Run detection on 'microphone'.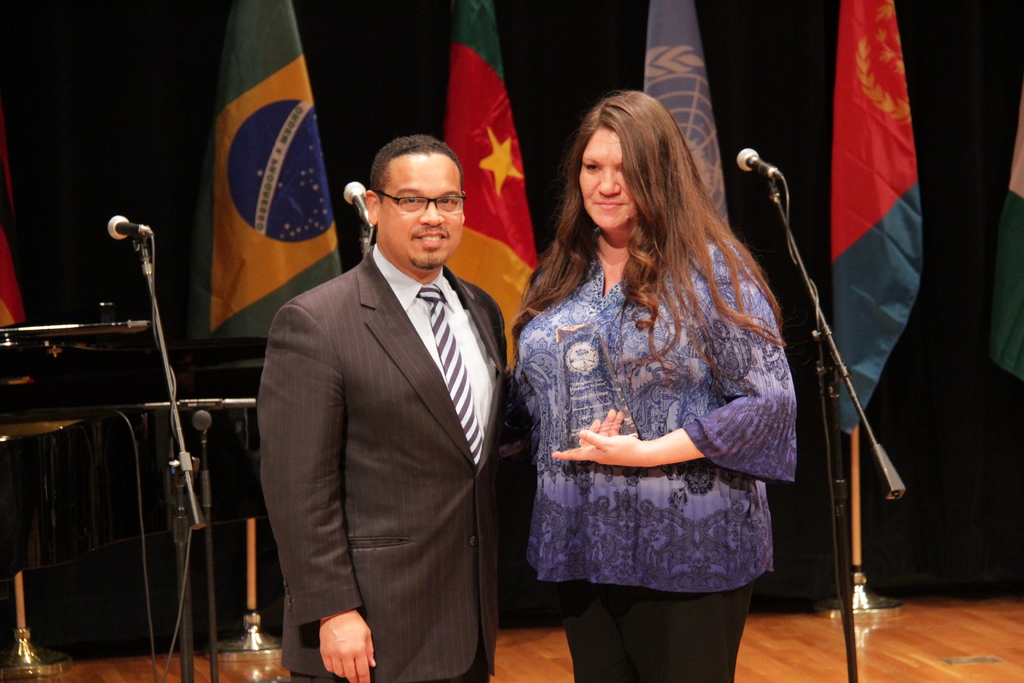
Result: x1=334, y1=170, x2=371, y2=238.
